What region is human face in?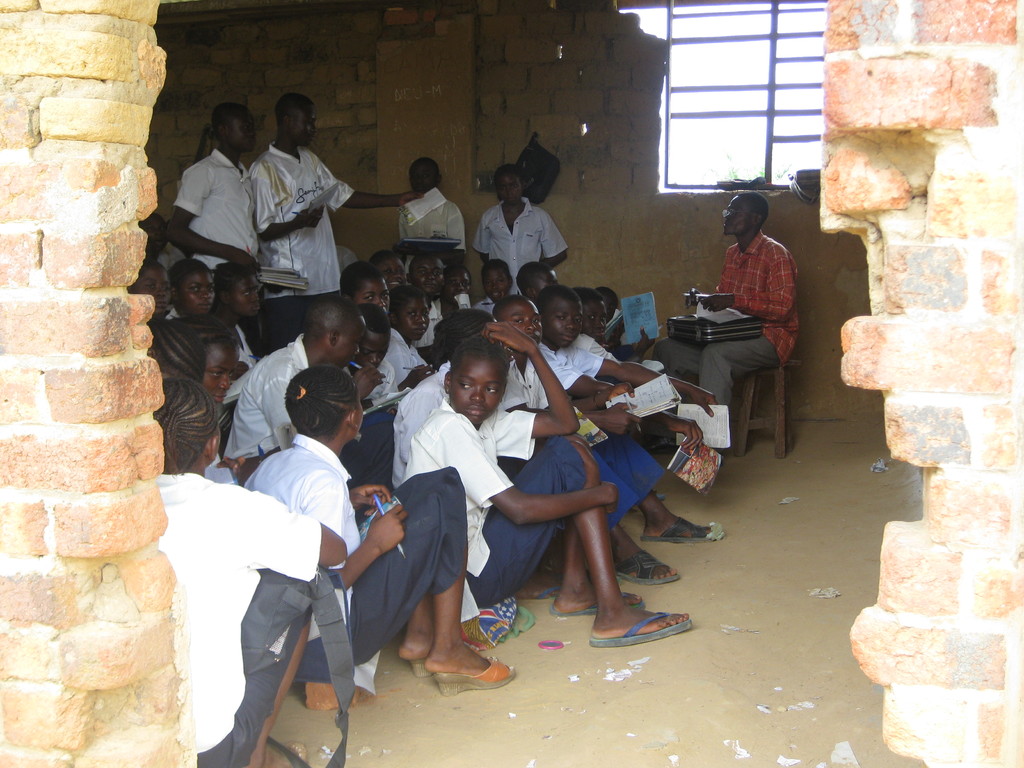
pyautogui.locateOnScreen(451, 360, 508, 422).
